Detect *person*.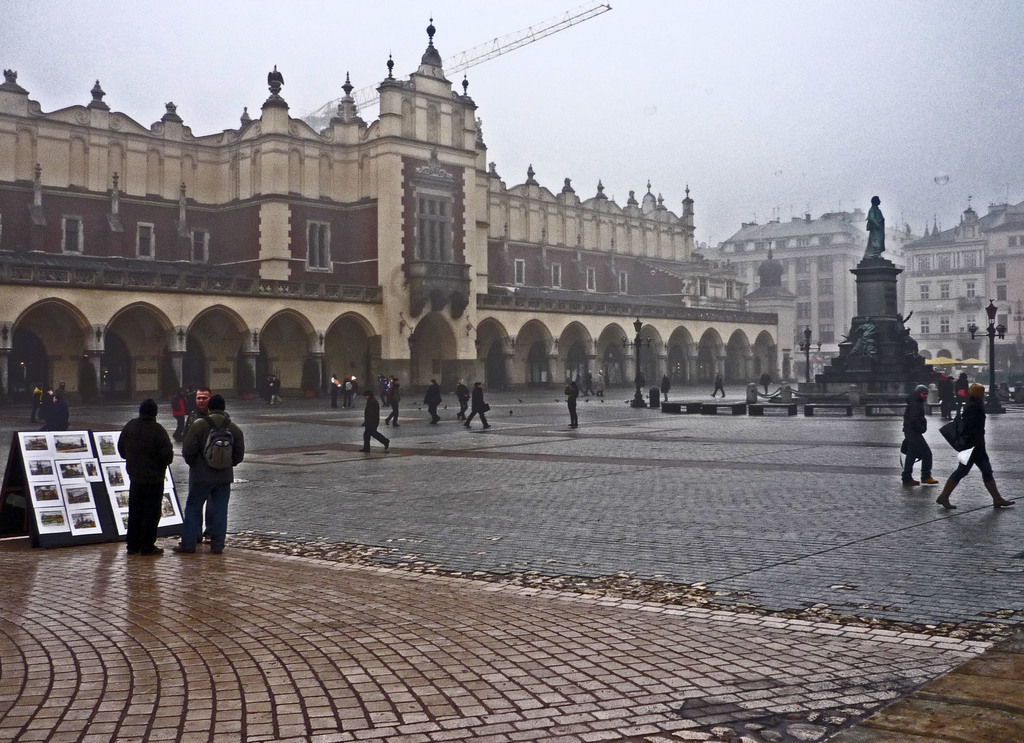
Detected at x1=563 y1=376 x2=580 y2=430.
